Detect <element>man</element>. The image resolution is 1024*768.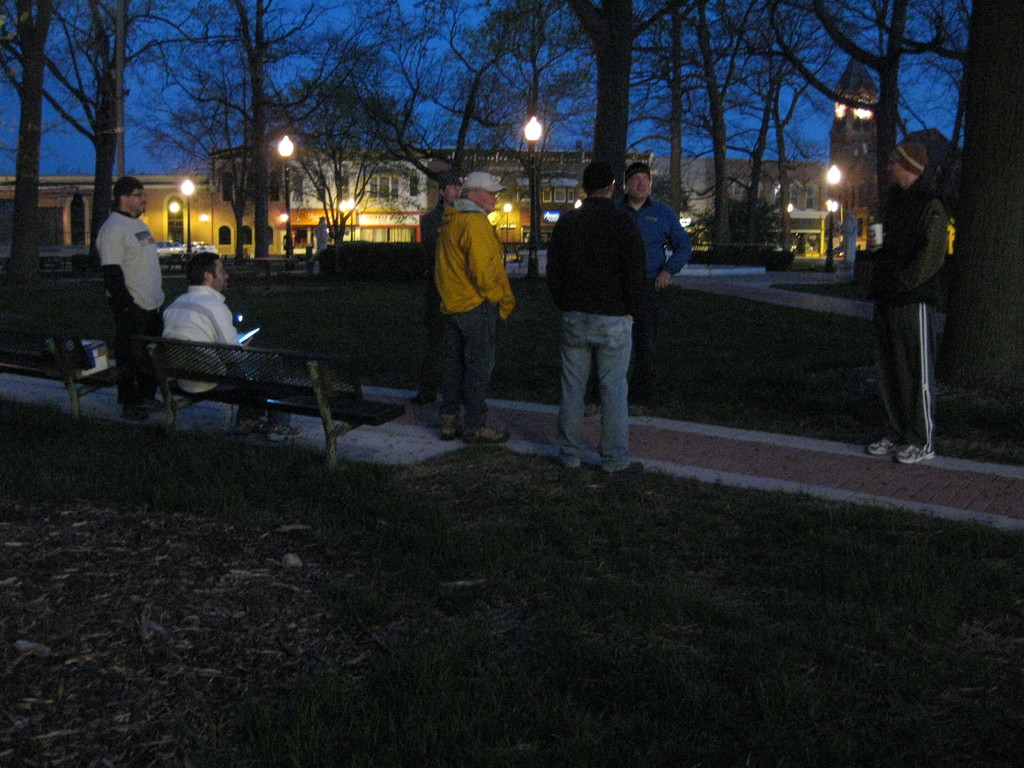
<box>540,160,661,476</box>.
